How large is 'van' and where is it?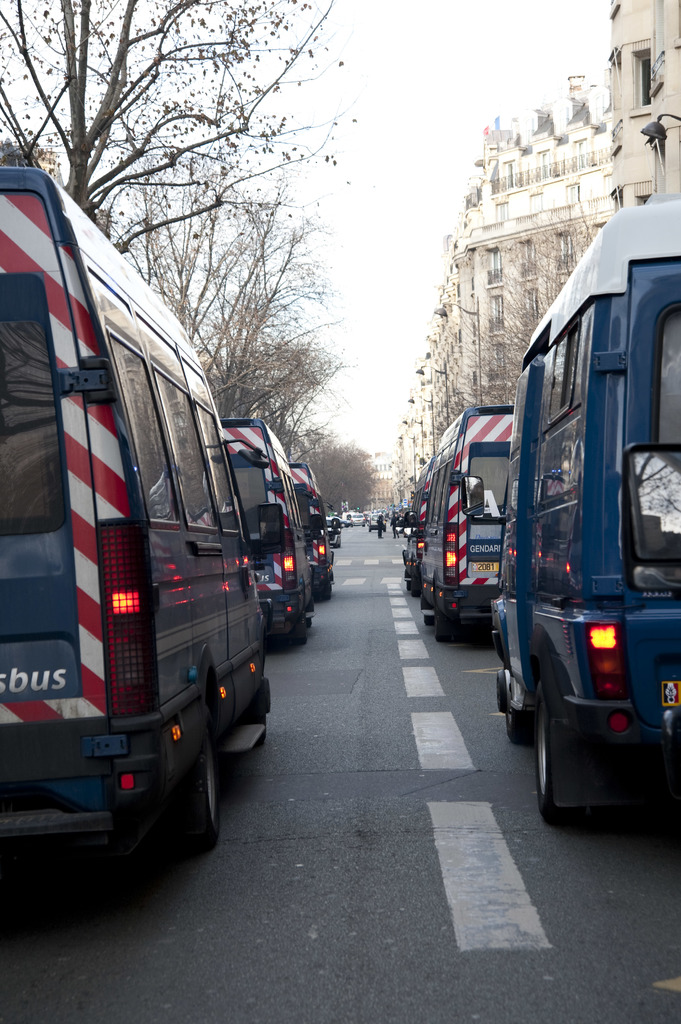
Bounding box: crop(390, 454, 427, 596).
